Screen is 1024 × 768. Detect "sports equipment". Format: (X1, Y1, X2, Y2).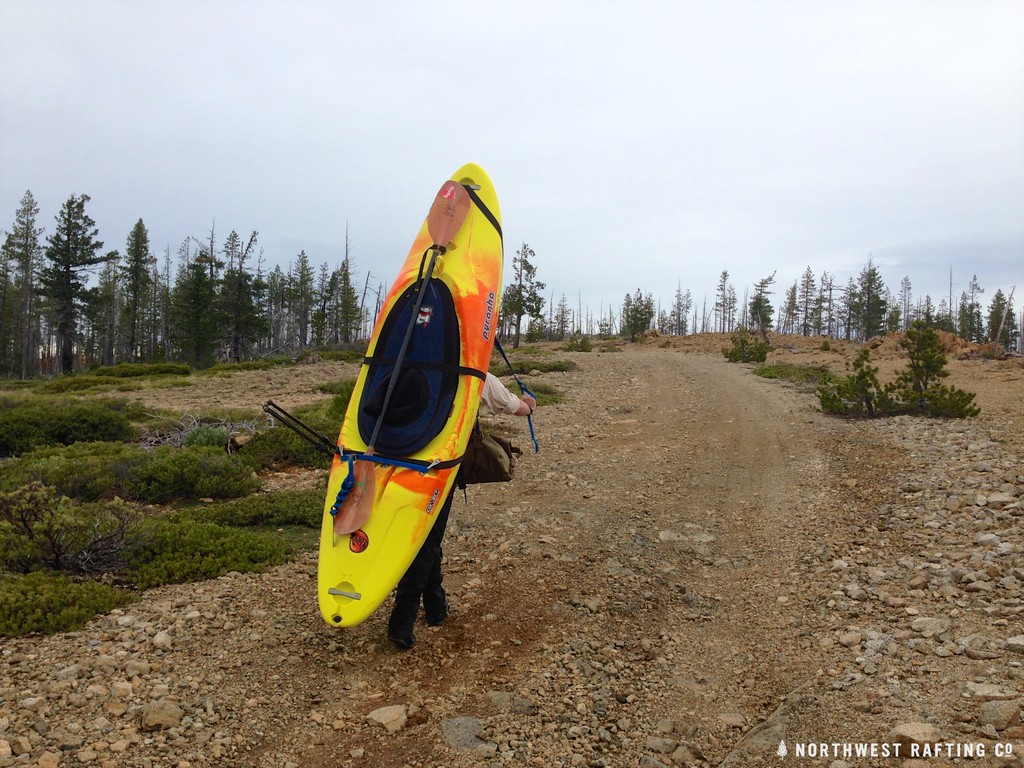
(340, 173, 477, 537).
